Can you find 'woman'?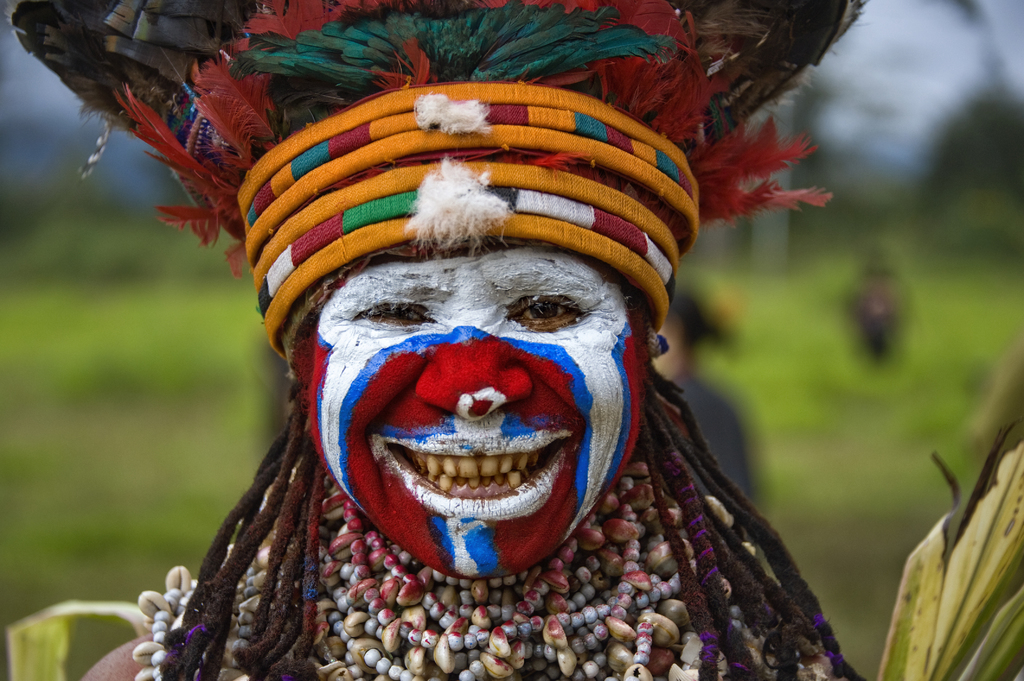
Yes, bounding box: 1 0 868 680.
